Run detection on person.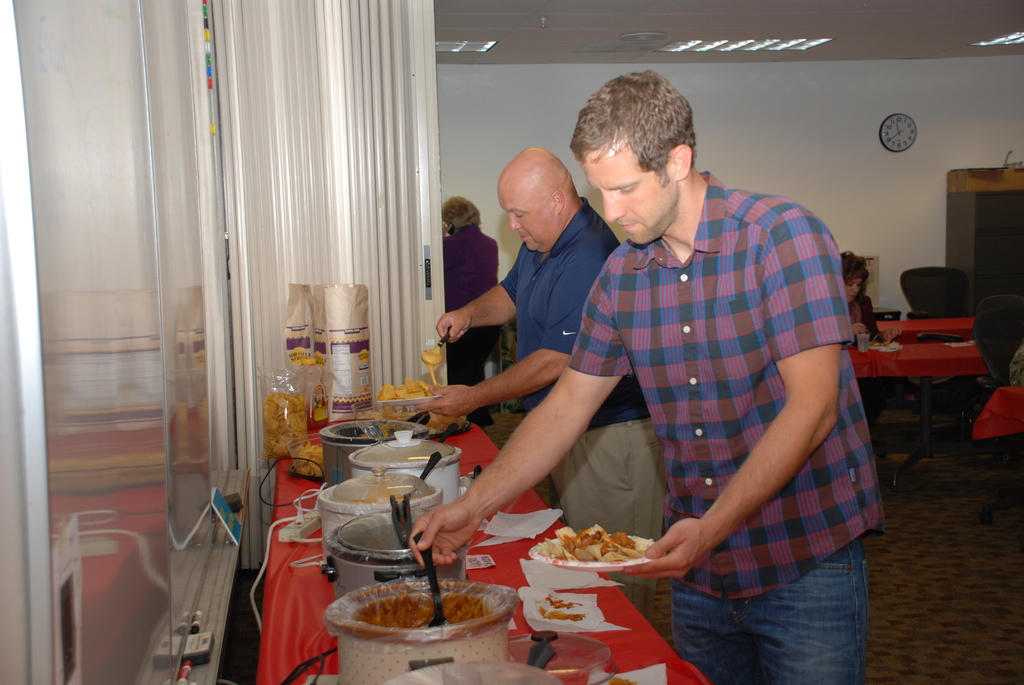
Result: Rect(405, 67, 886, 684).
